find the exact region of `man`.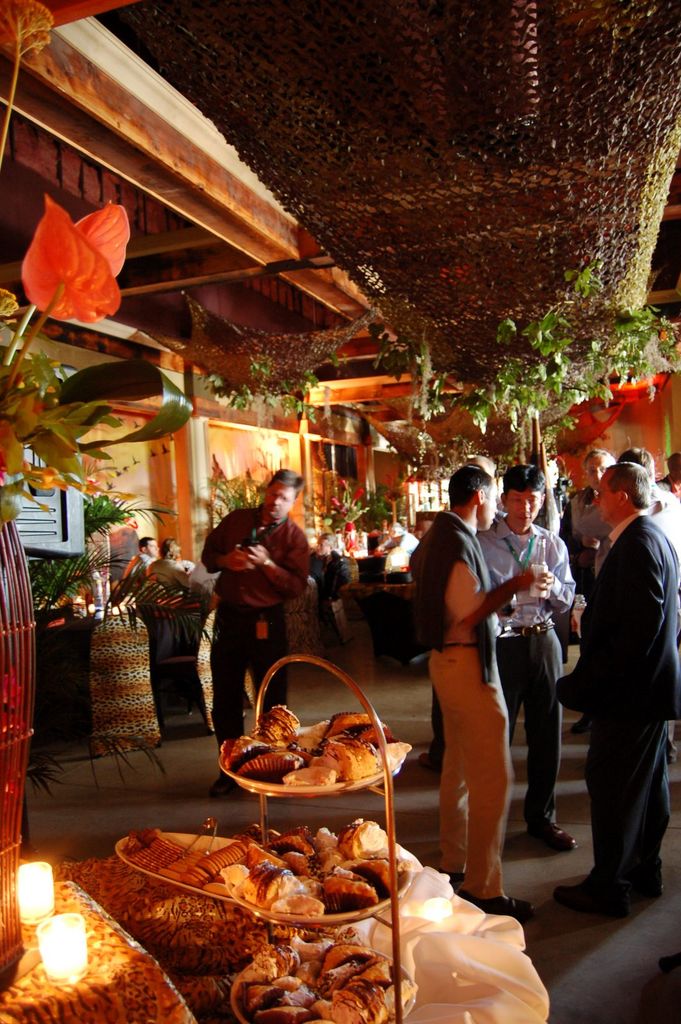
Exact region: <region>196, 469, 316, 800</region>.
